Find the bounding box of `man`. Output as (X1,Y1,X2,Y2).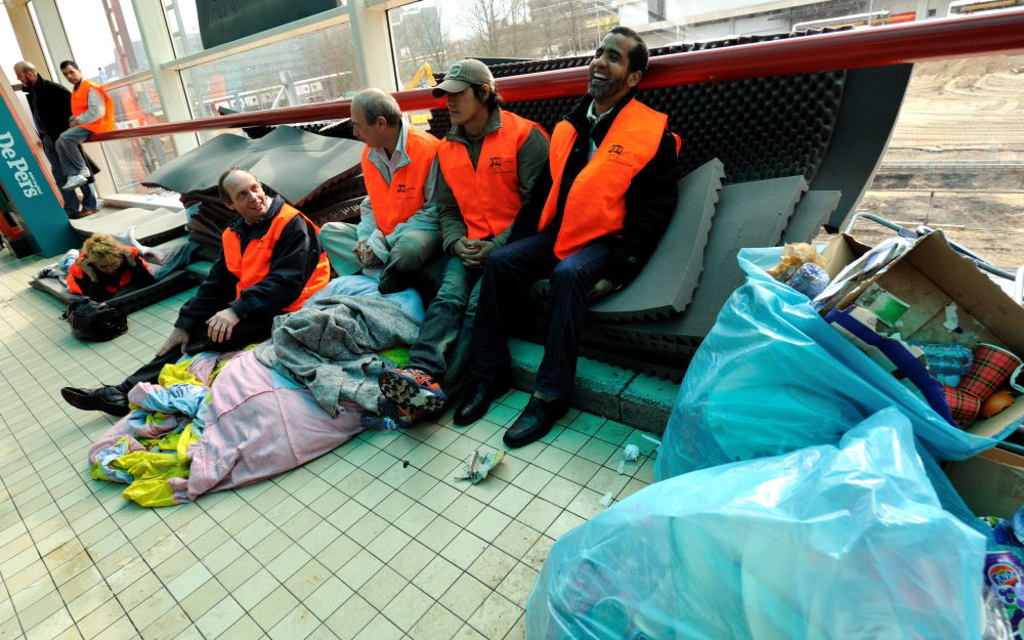
(509,34,743,404).
